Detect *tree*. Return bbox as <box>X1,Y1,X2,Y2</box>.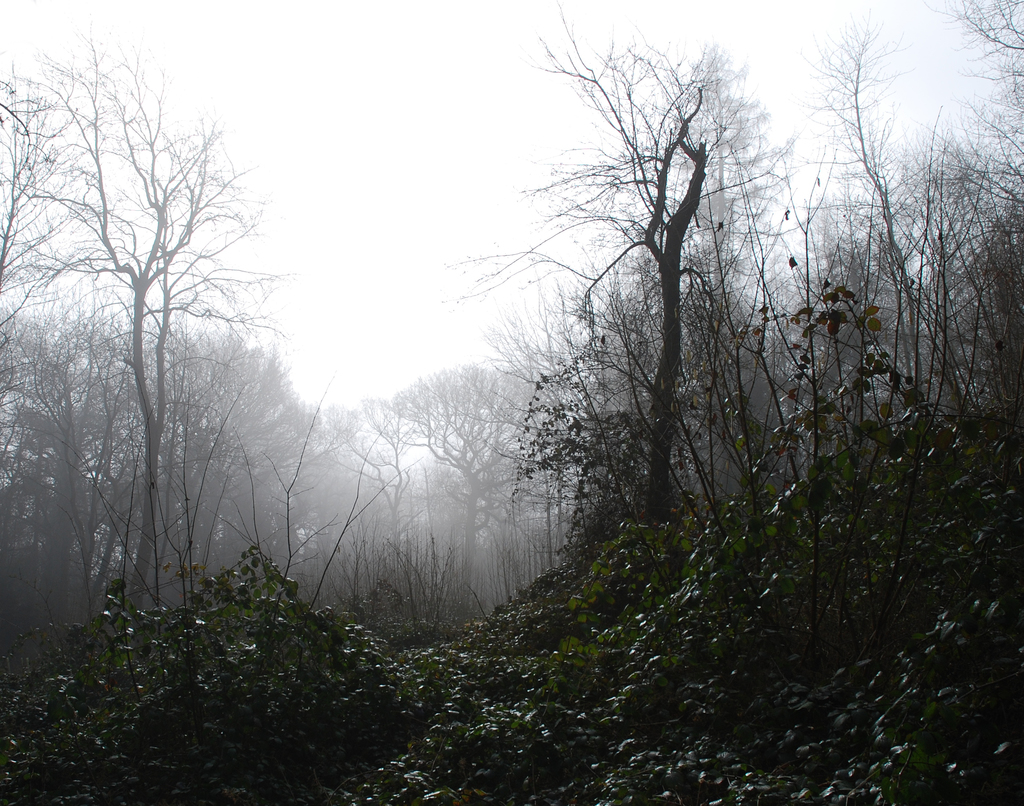
<box>44,315,145,561</box>.
